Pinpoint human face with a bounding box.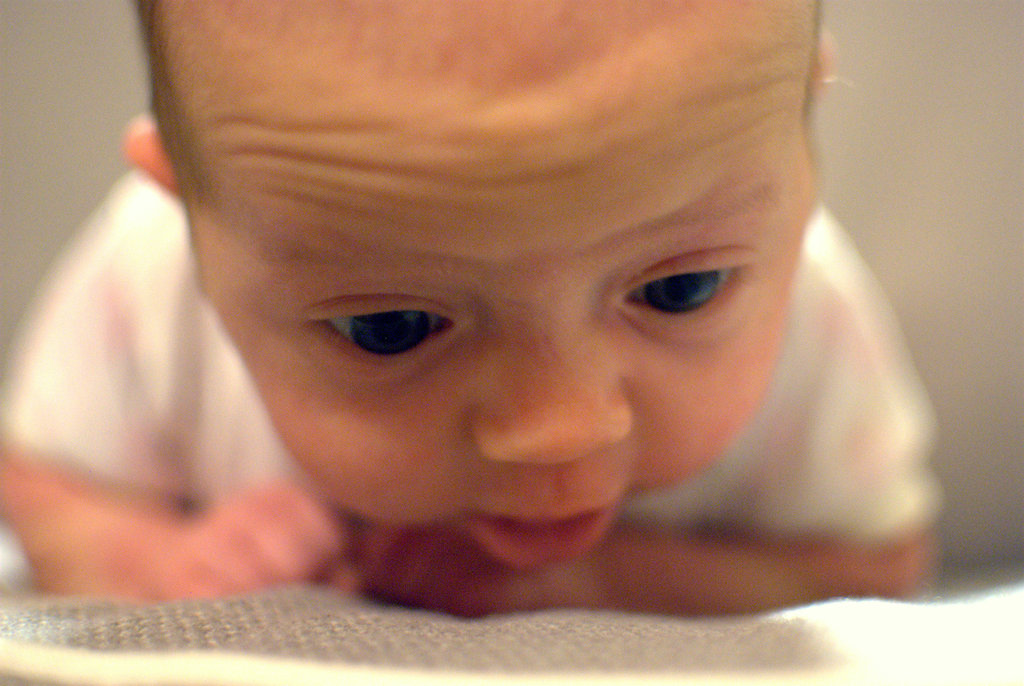
<box>199,73,796,570</box>.
